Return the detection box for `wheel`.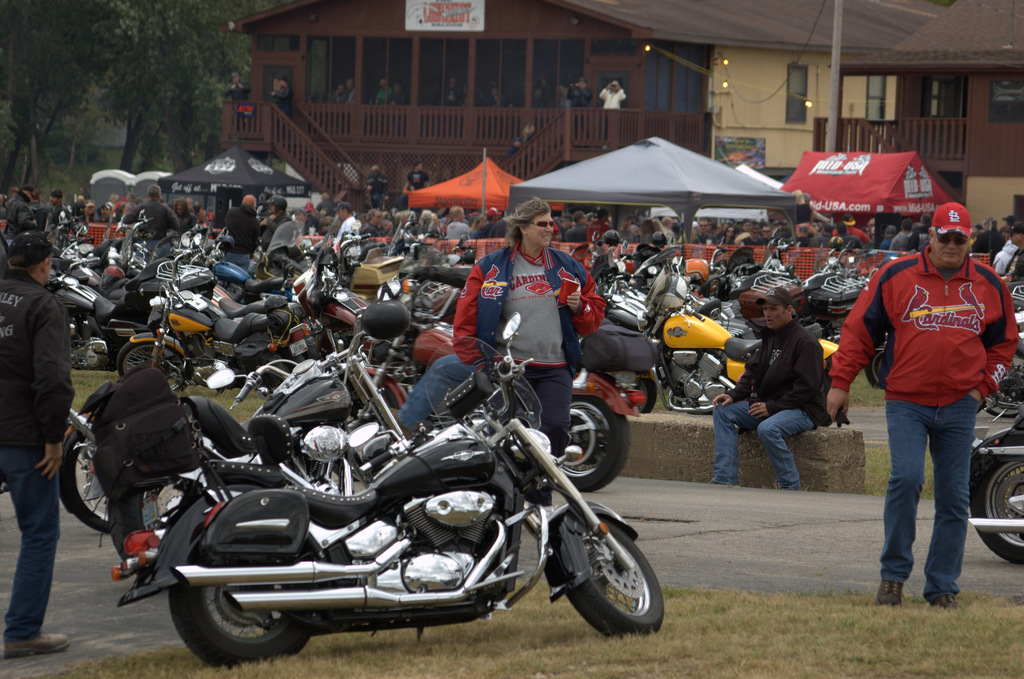
{"x1": 168, "y1": 549, "x2": 309, "y2": 667}.
